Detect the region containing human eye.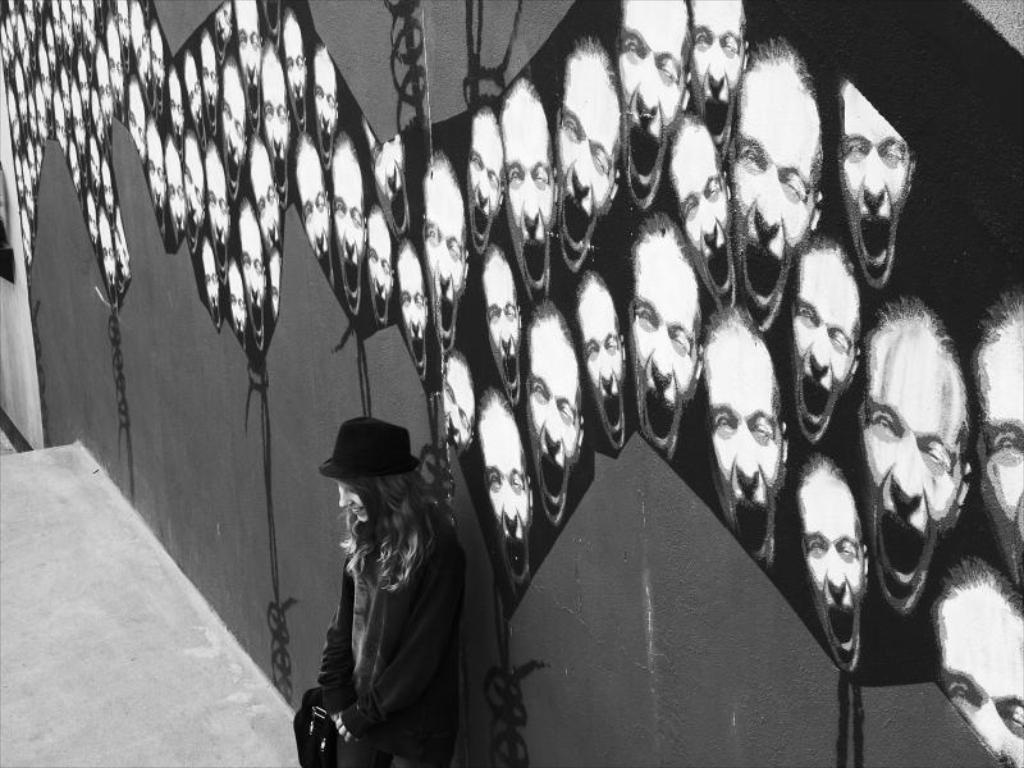
l=252, t=261, r=264, b=278.
